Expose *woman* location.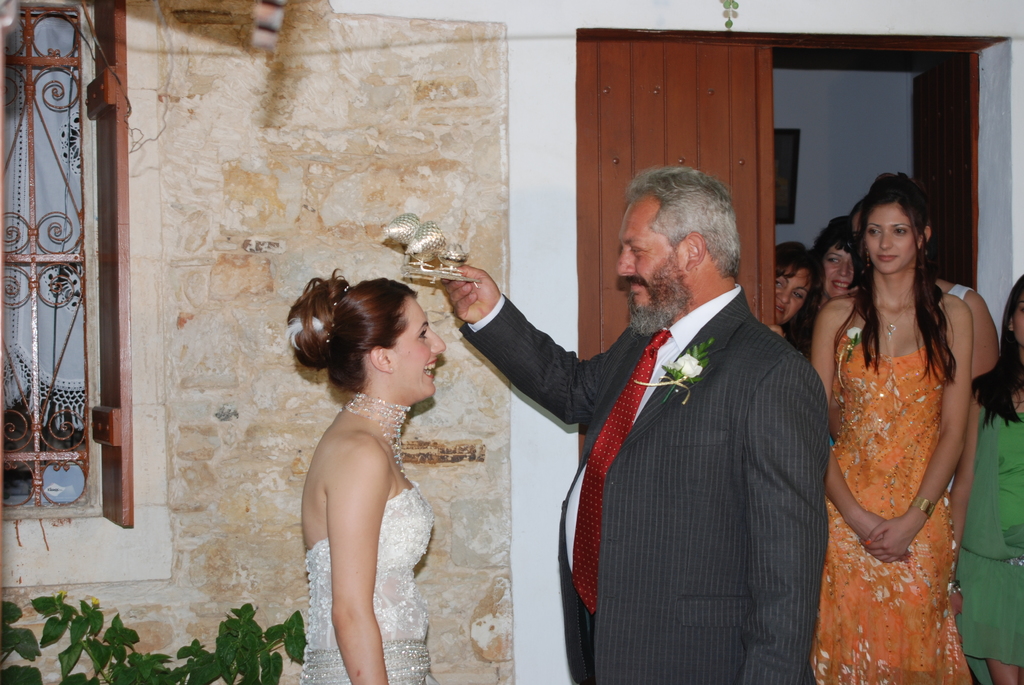
Exposed at {"x1": 293, "y1": 267, "x2": 441, "y2": 684}.
